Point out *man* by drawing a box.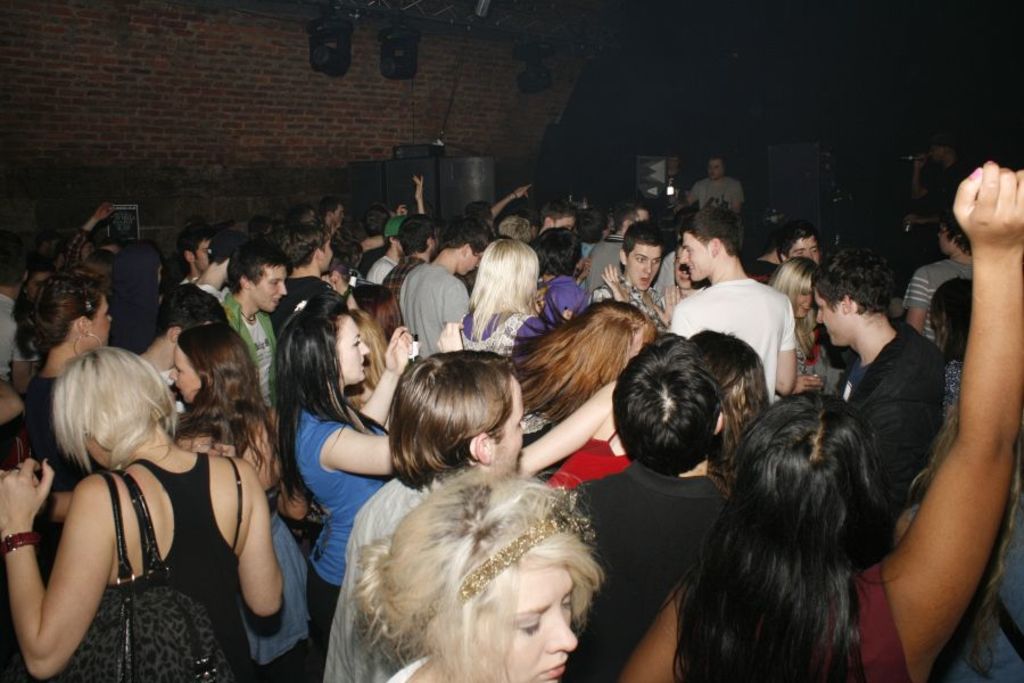
[222,236,292,409].
